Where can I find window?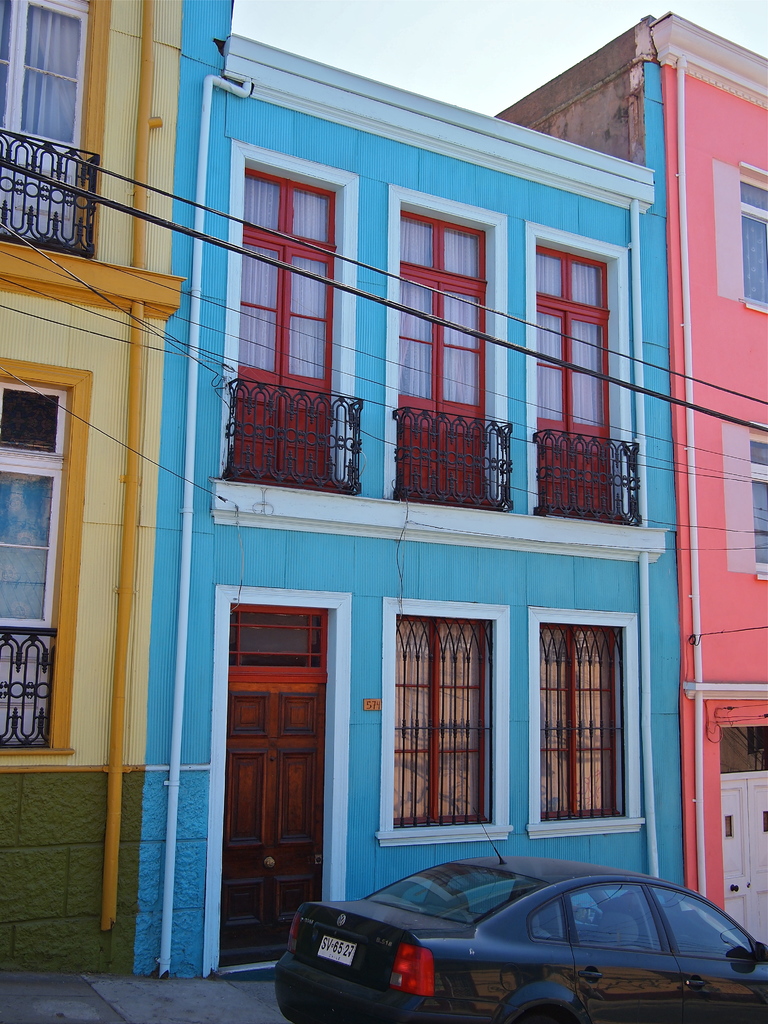
You can find it at region(522, 225, 639, 531).
